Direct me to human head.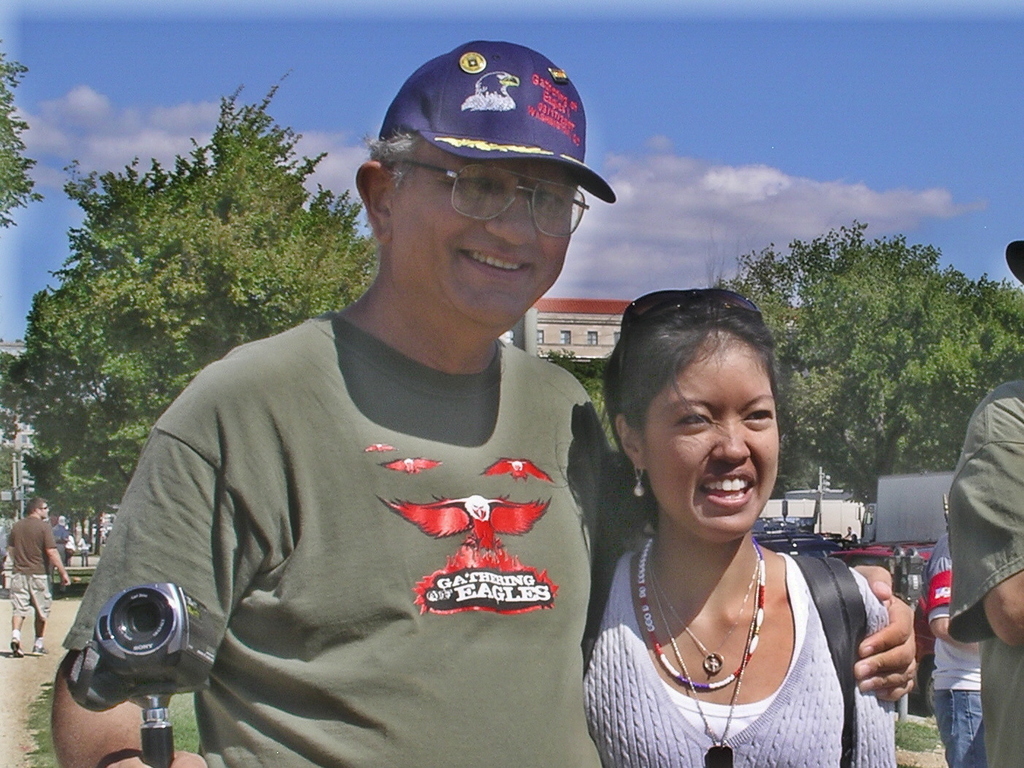
Direction: crop(604, 289, 782, 546).
